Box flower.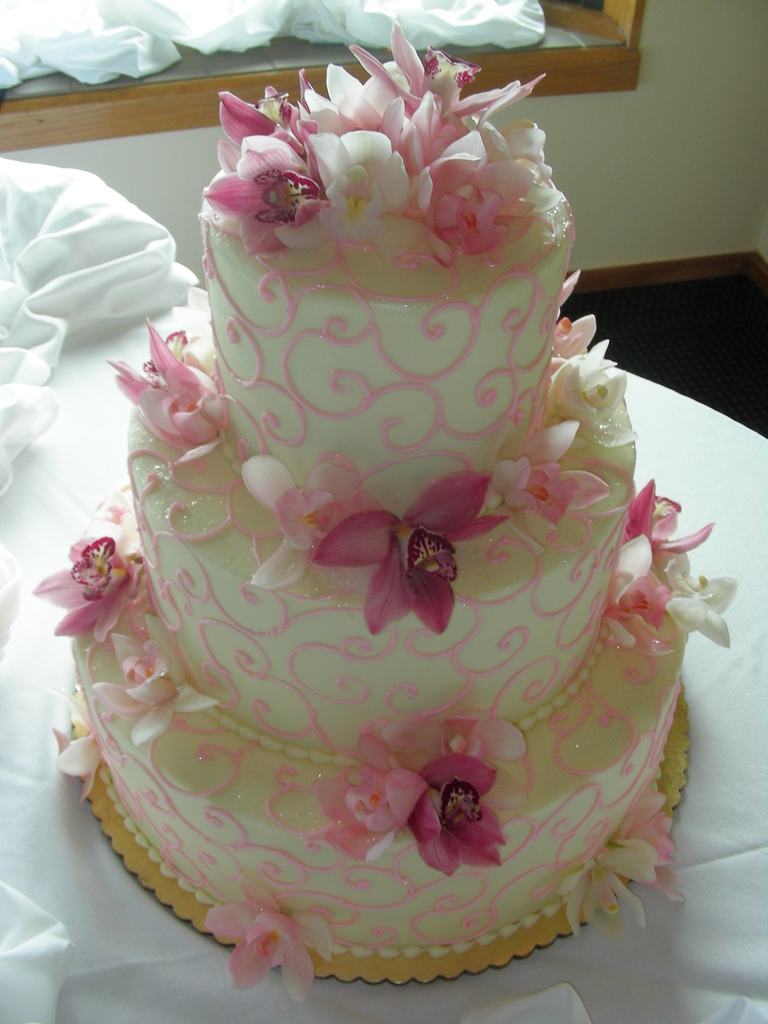
pyautogui.locateOnScreen(603, 536, 678, 657).
